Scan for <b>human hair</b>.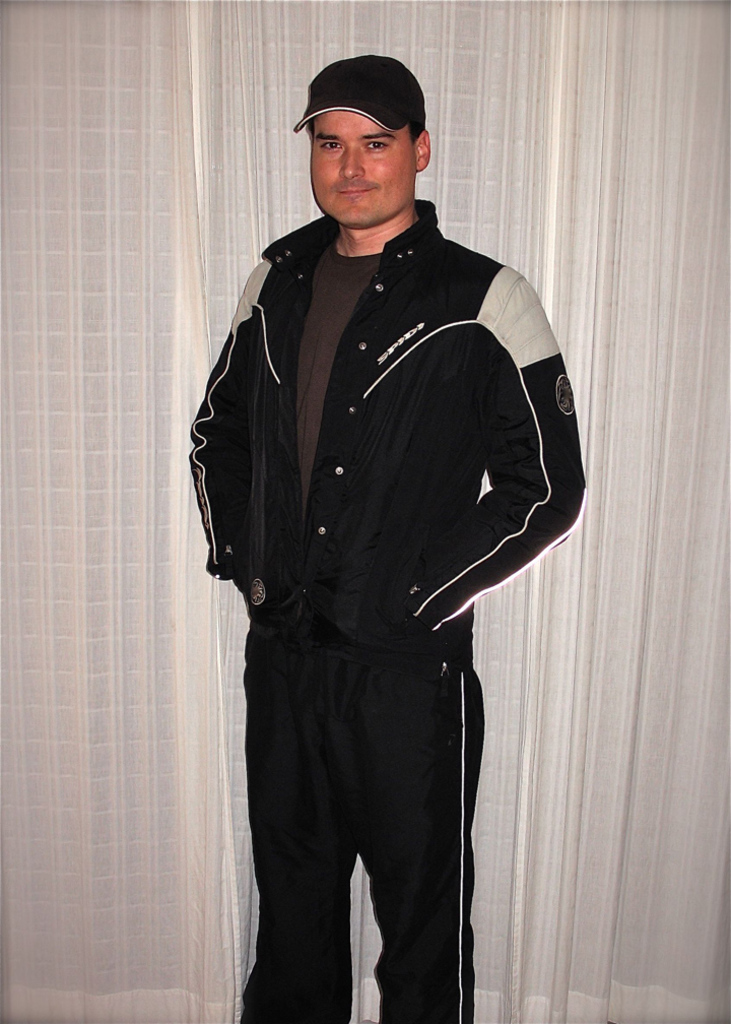
Scan result: (403,99,430,150).
